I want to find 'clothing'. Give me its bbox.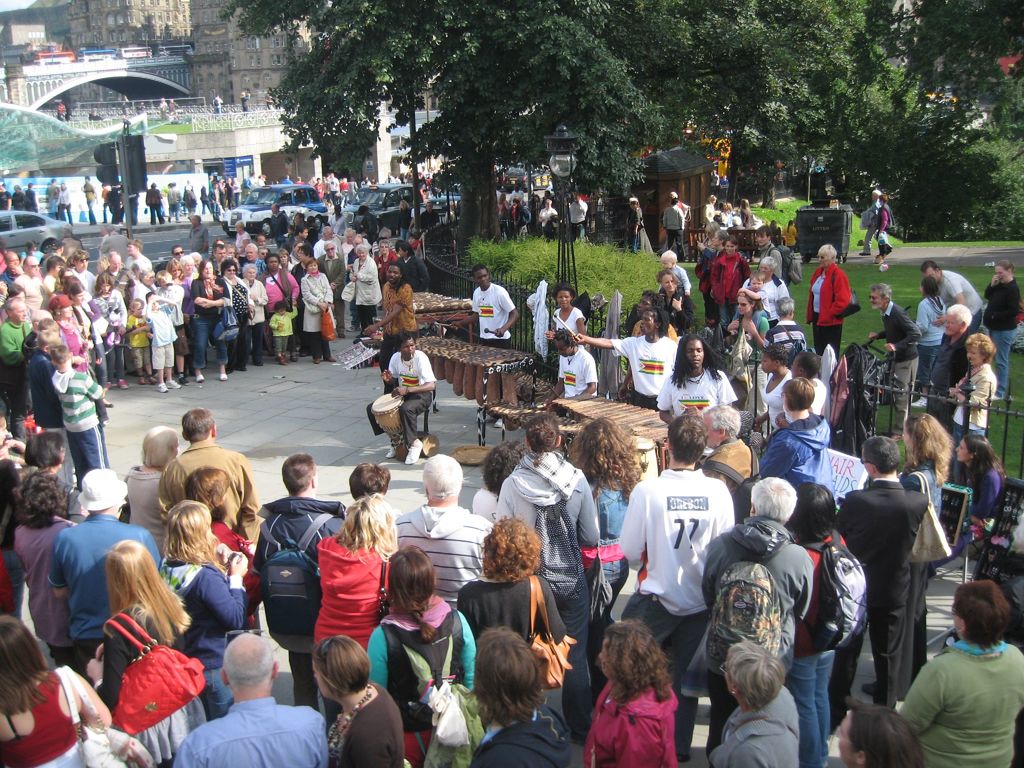
(348, 252, 381, 331).
